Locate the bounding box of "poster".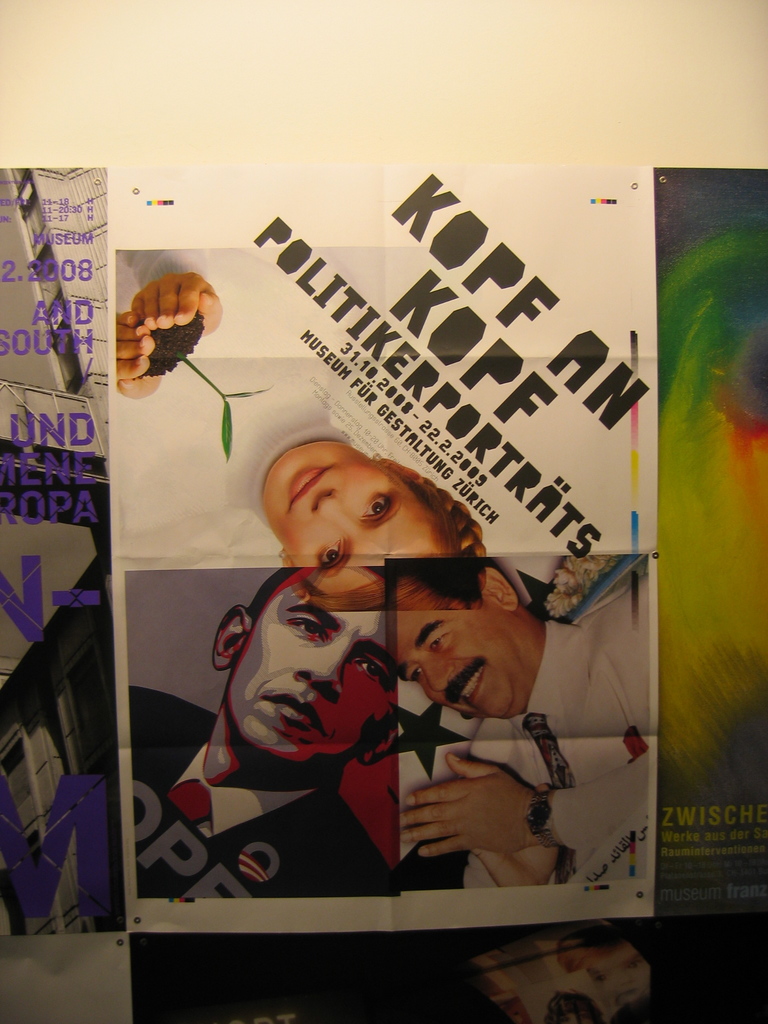
Bounding box: {"x1": 110, "y1": 164, "x2": 654, "y2": 939}.
